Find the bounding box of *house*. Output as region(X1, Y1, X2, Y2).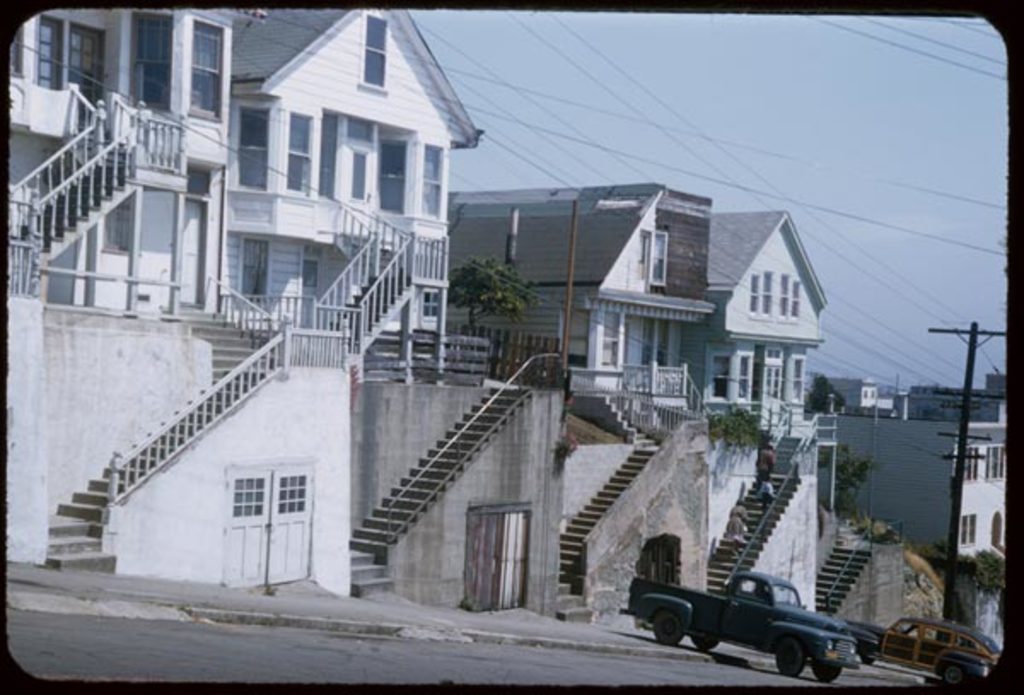
region(0, 0, 481, 577).
